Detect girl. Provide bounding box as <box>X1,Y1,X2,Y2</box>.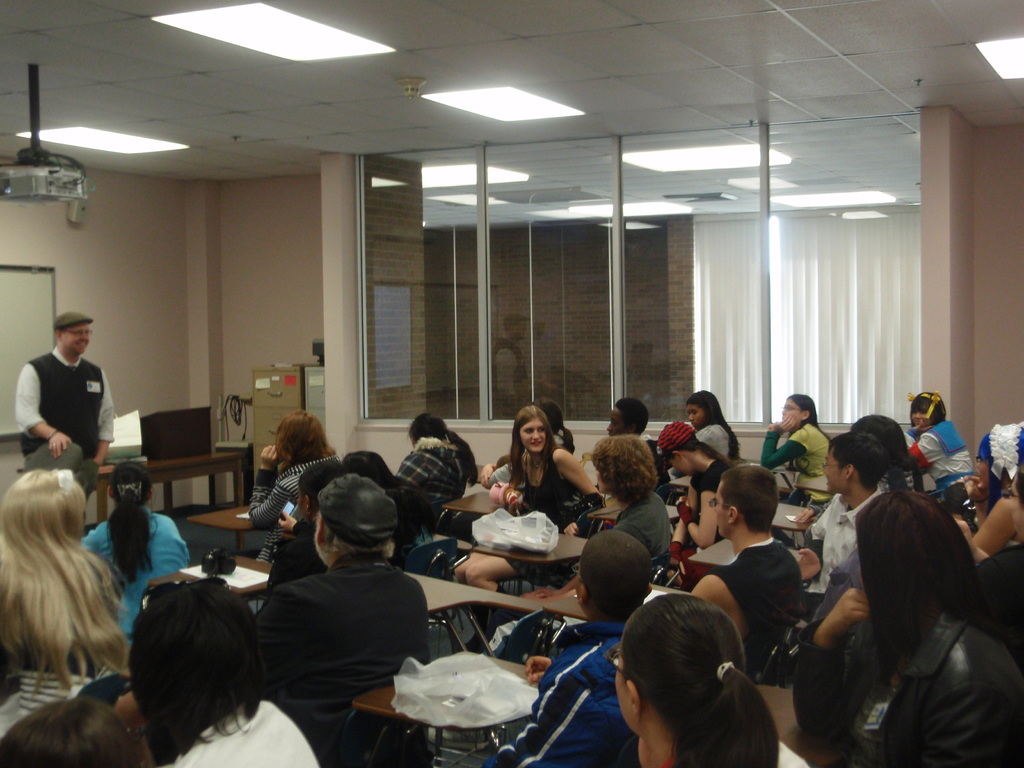
<box>248,411,344,568</box>.
